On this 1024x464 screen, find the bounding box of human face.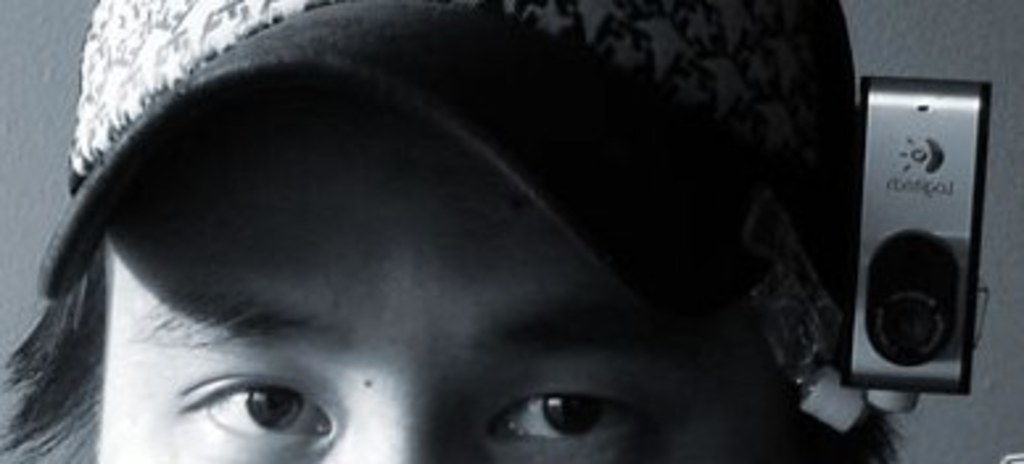
Bounding box: <region>95, 66, 757, 461</region>.
